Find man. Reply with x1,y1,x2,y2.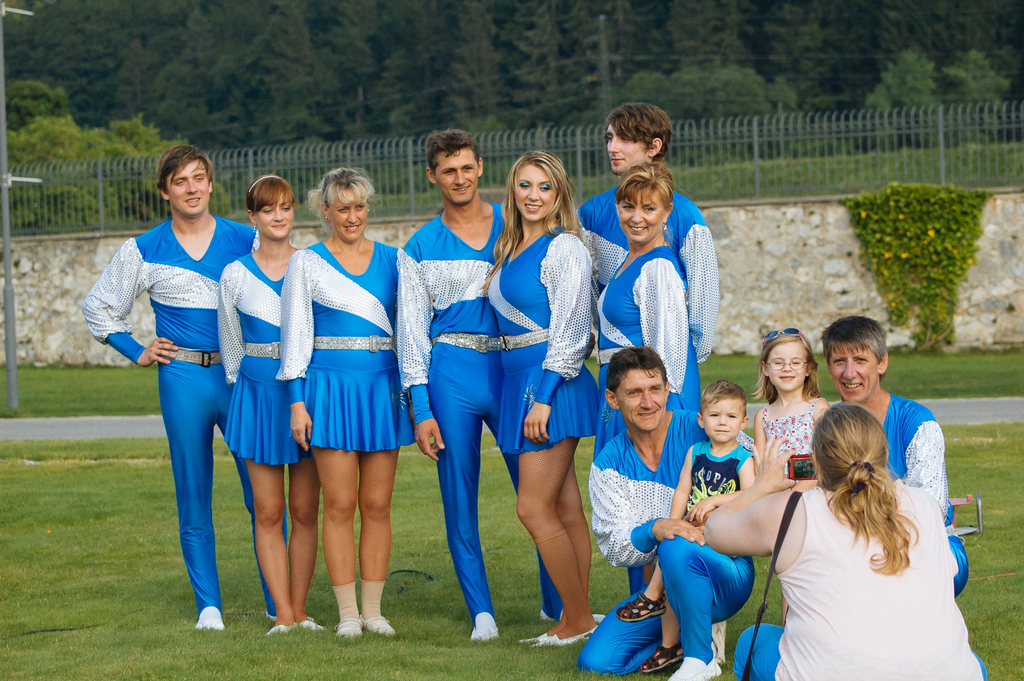
575,348,755,680.
